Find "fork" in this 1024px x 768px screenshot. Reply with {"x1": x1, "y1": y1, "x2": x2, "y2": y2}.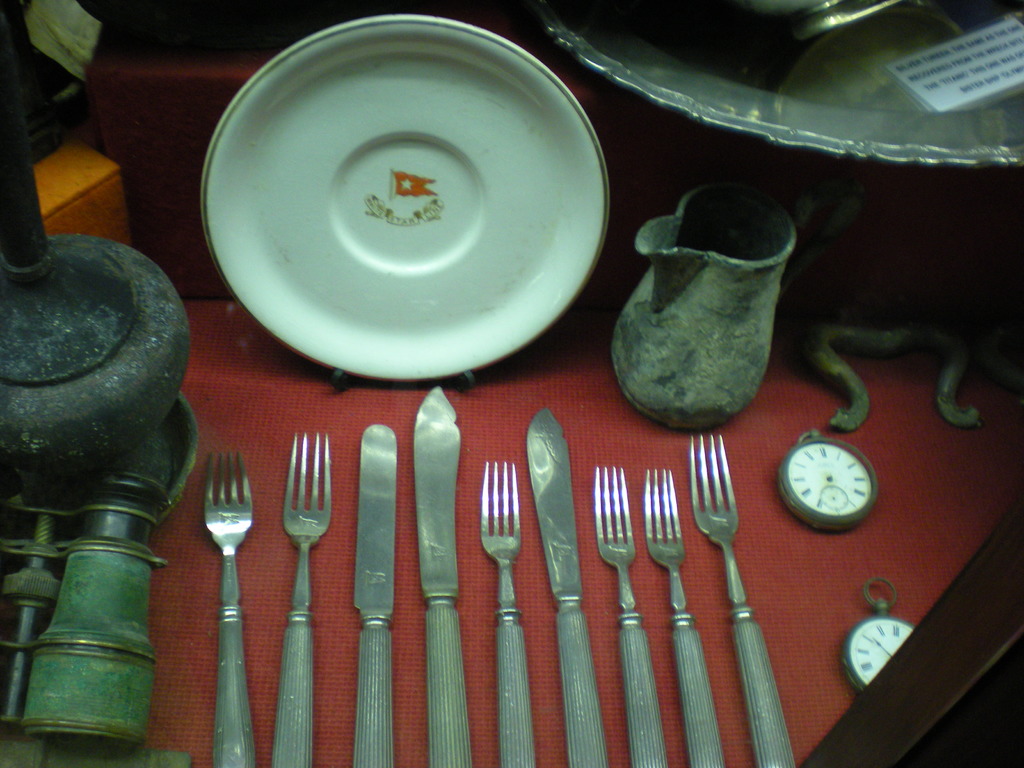
{"x1": 689, "y1": 435, "x2": 795, "y2": 767}.
